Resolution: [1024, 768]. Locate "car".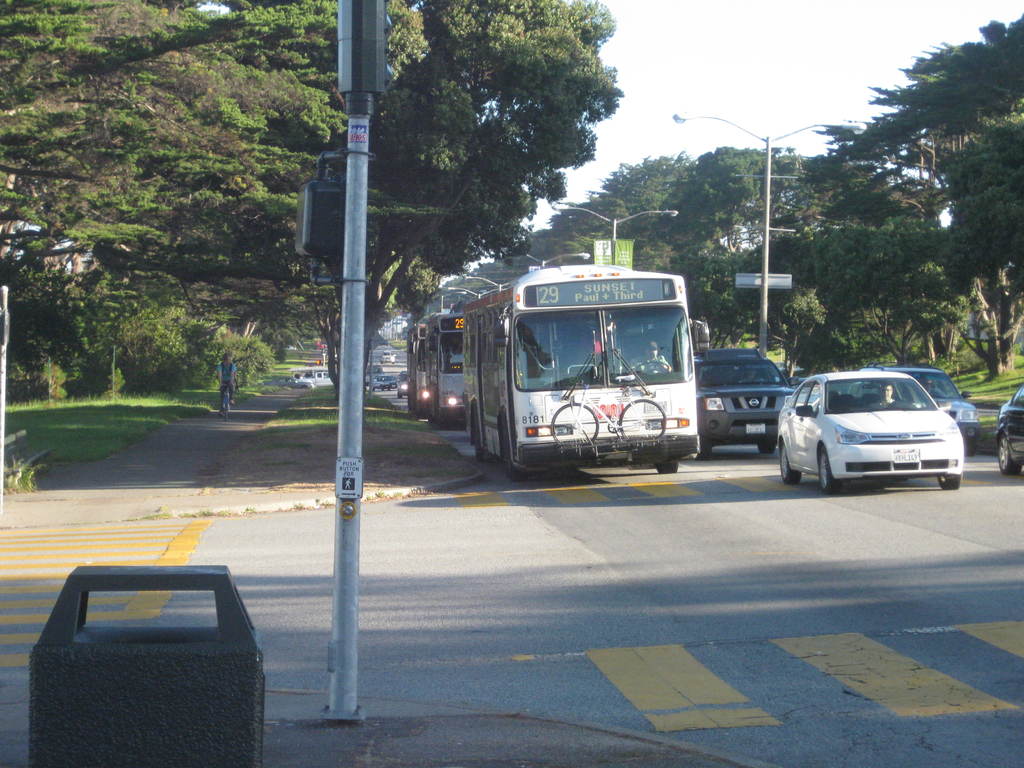
993 386 1023 476.
